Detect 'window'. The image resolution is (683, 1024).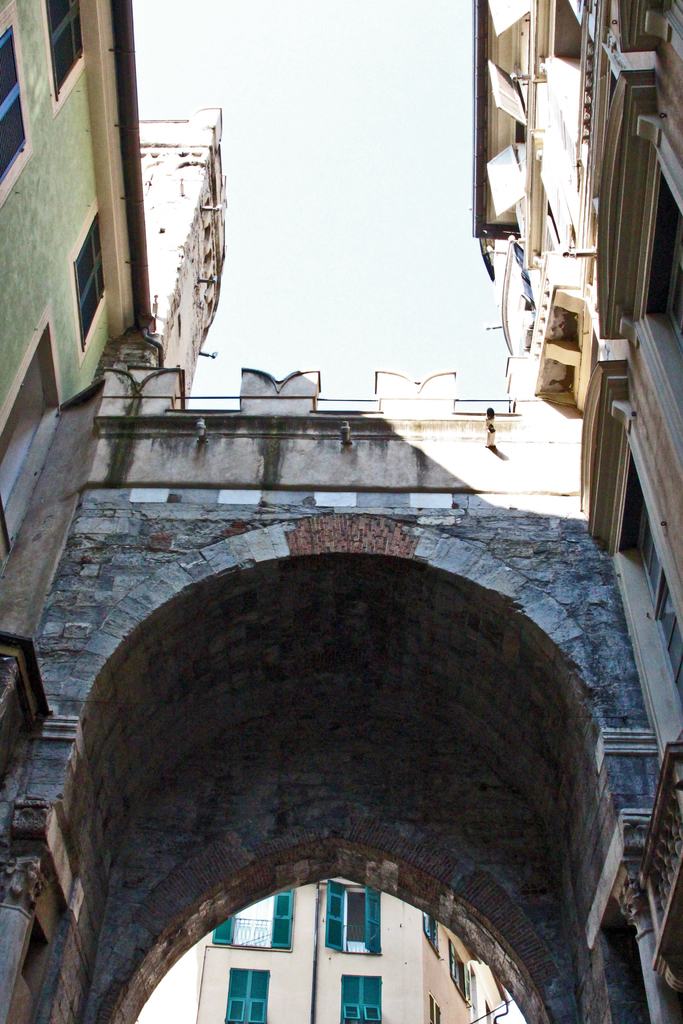
0:27:28:168.
